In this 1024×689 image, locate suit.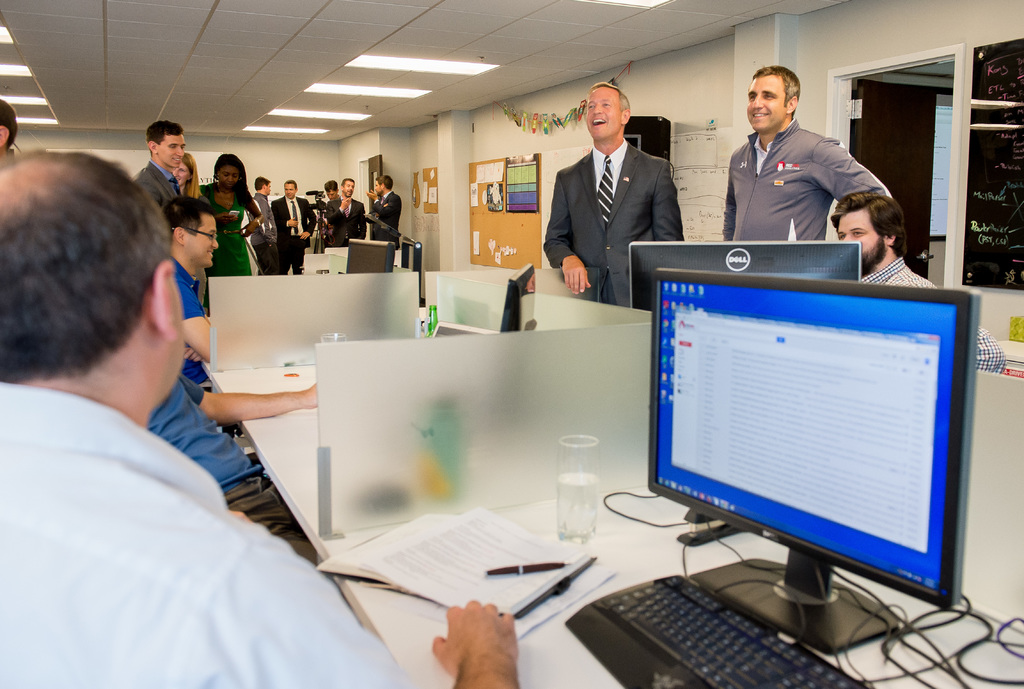
Bounding box: (x1=252, y1=192, x2=279, y2=276).
